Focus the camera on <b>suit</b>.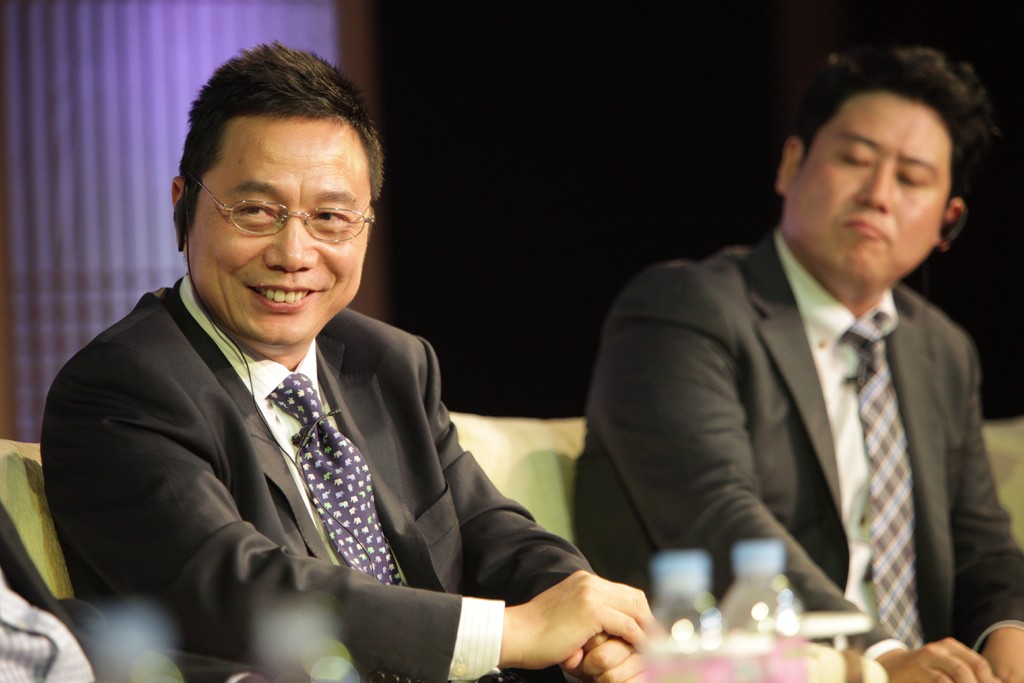
Focus region: locate(25, 254, 612, 682).
